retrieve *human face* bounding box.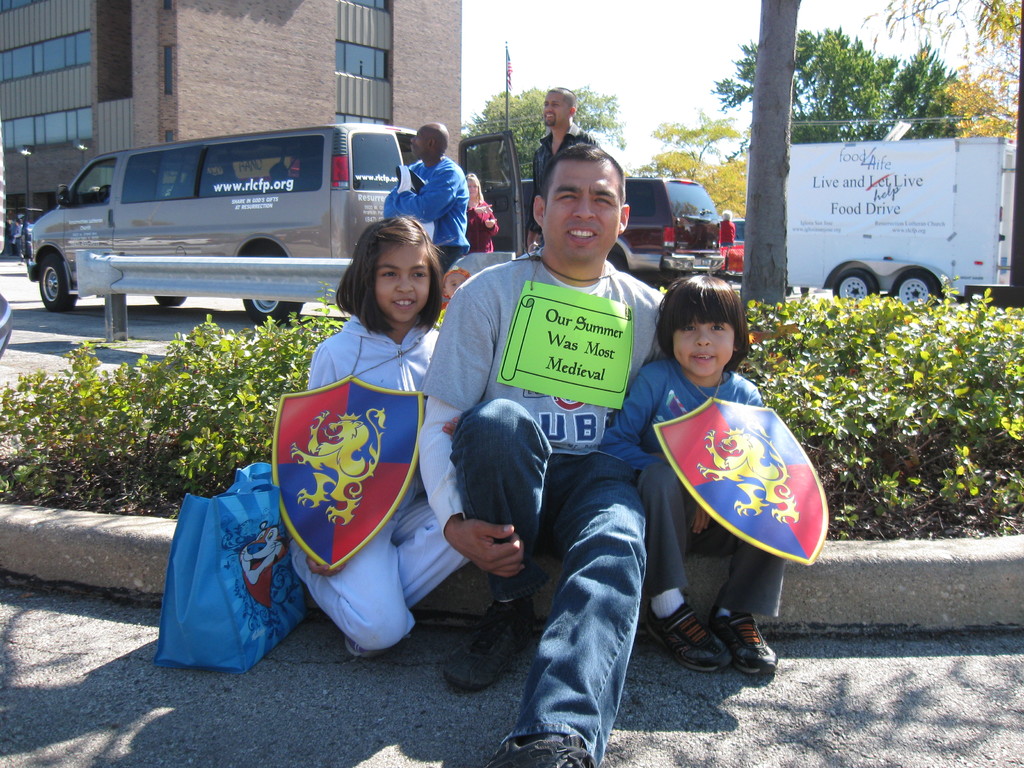
Bounding box: bbox(676, 317, 734, 373).
